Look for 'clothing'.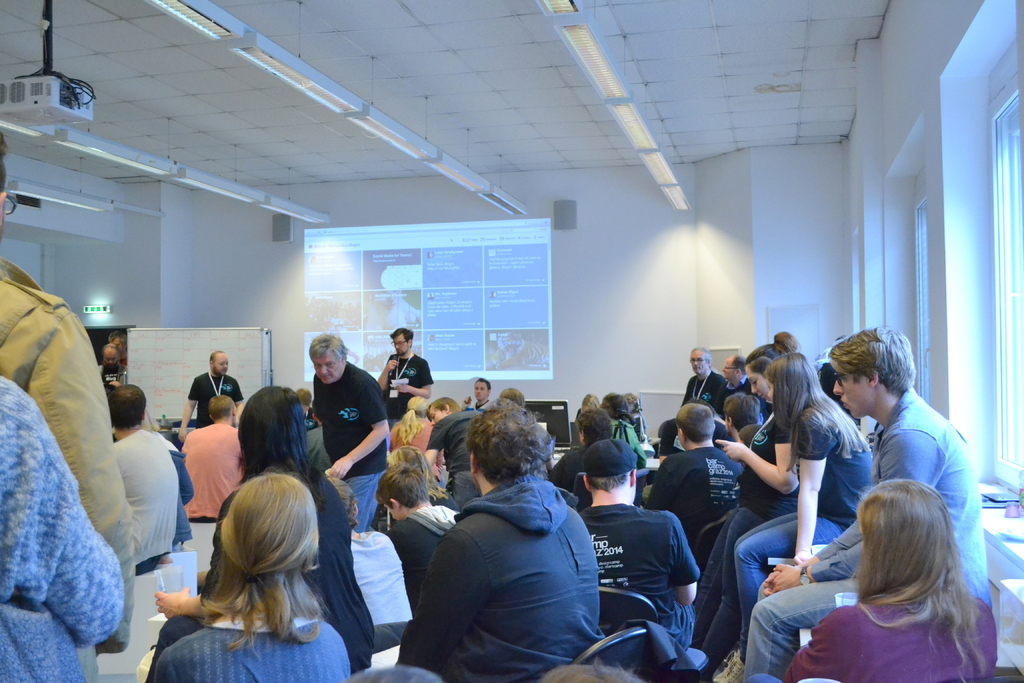
Found: {"x1": 640, "y1": 446, "x2": 744, "y2": 543}.
